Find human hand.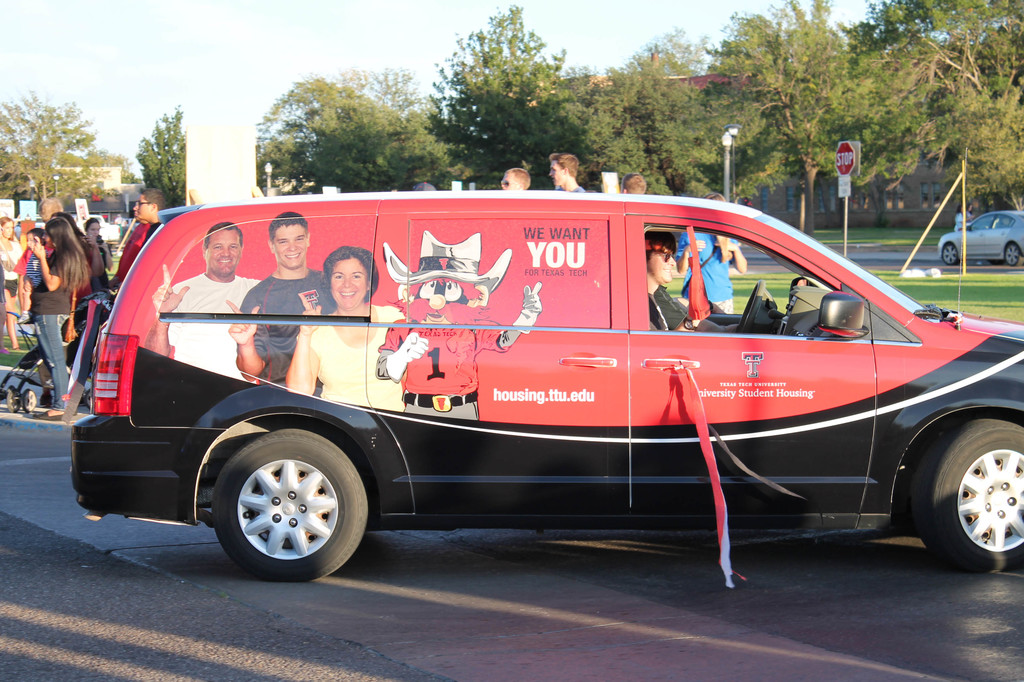
{"x1": 222, "y1": 292, "x2": 266, "y2": 348}.
